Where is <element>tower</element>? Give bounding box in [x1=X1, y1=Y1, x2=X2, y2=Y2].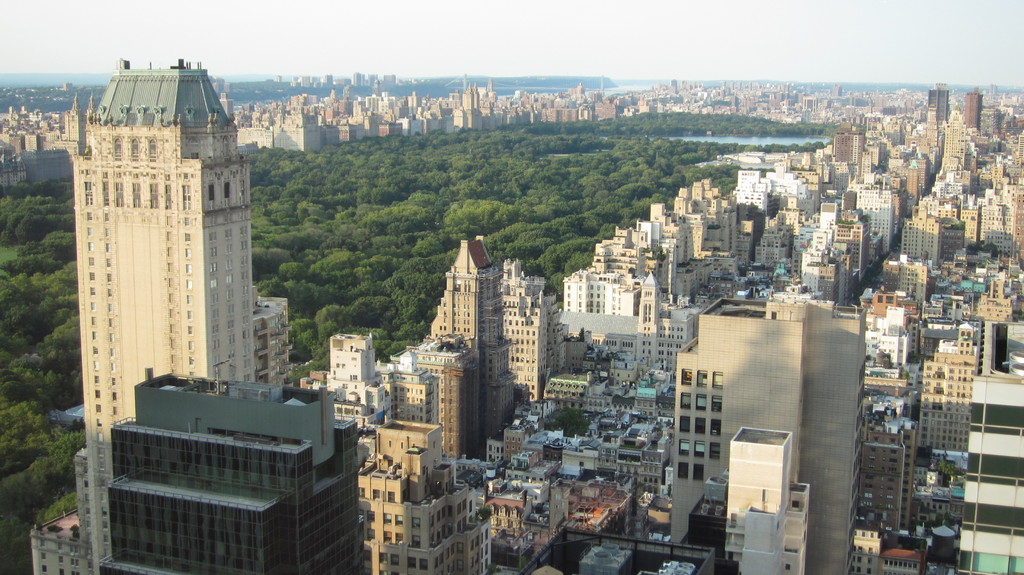
[x1=963, y1=90, x2=984, y2=129].
